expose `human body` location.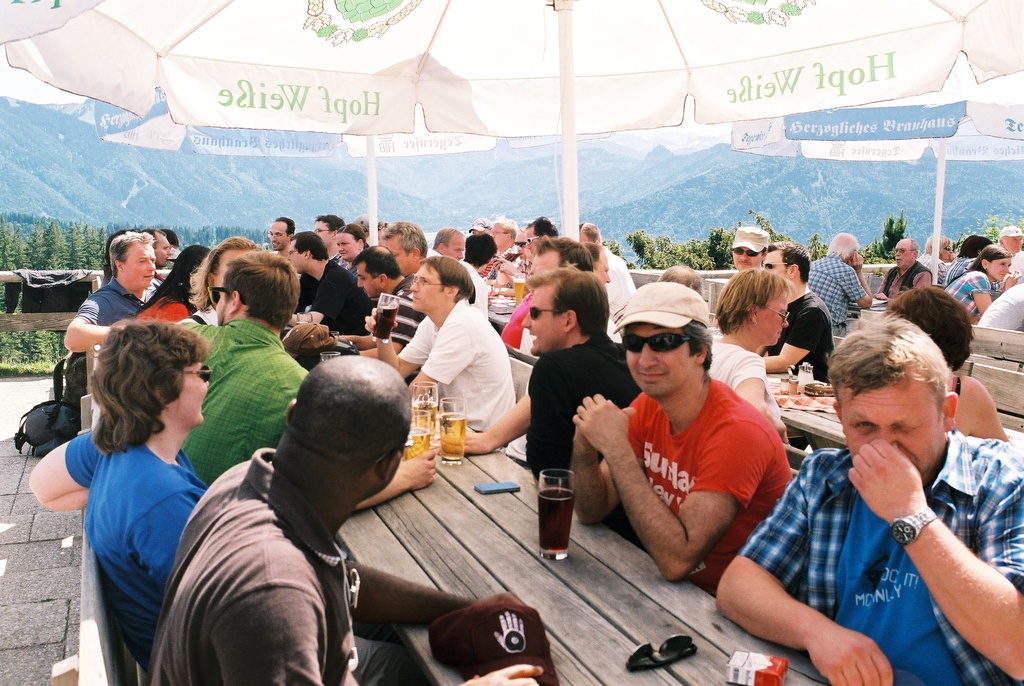
Exposed at l=468, t=230, r=496, b=271.
